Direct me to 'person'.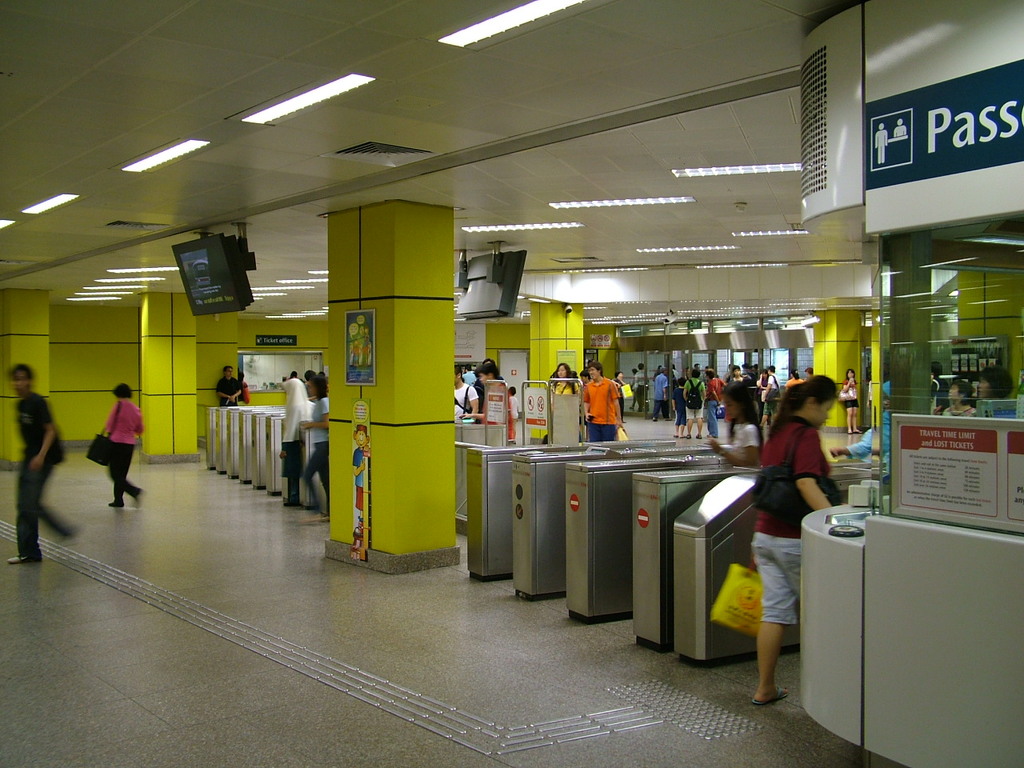
Direction: [702, 366, 729, 431].
